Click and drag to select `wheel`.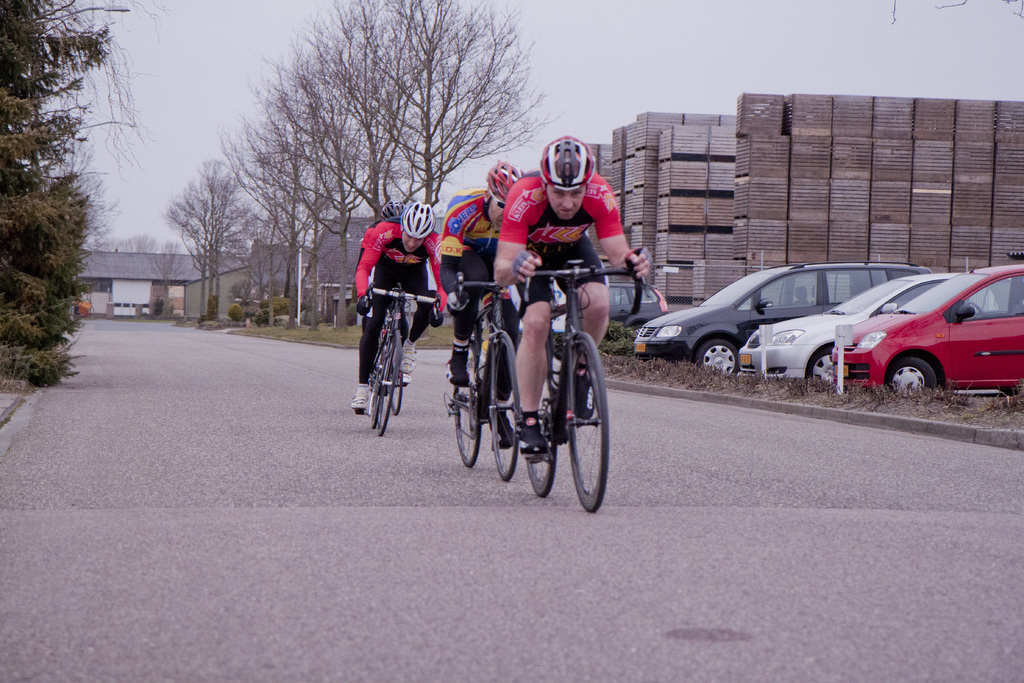
Selection: 807, 345, 835, 378.
